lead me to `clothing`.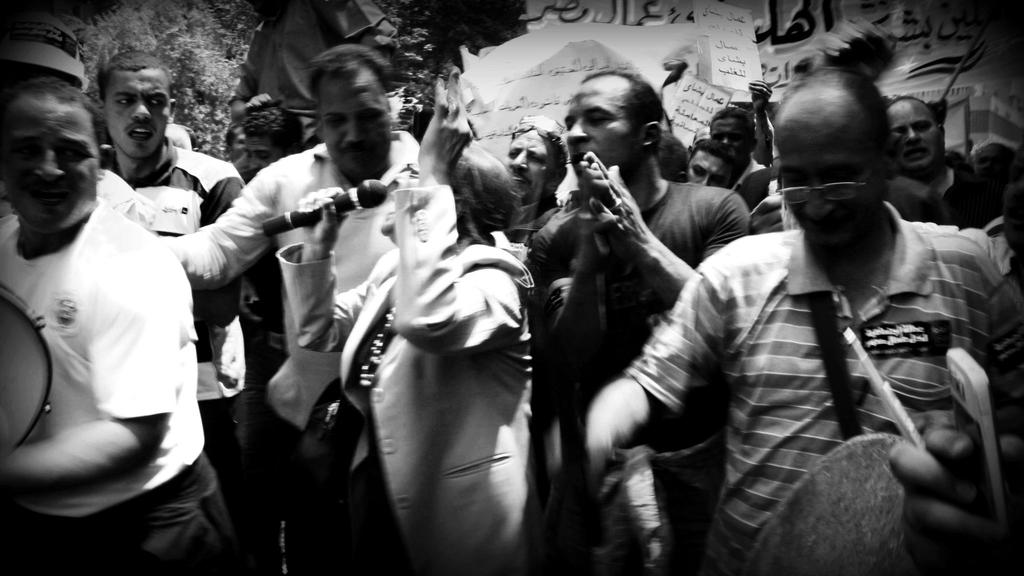
Lead to <bbox>335, 183, 543, 575</bbox>.
